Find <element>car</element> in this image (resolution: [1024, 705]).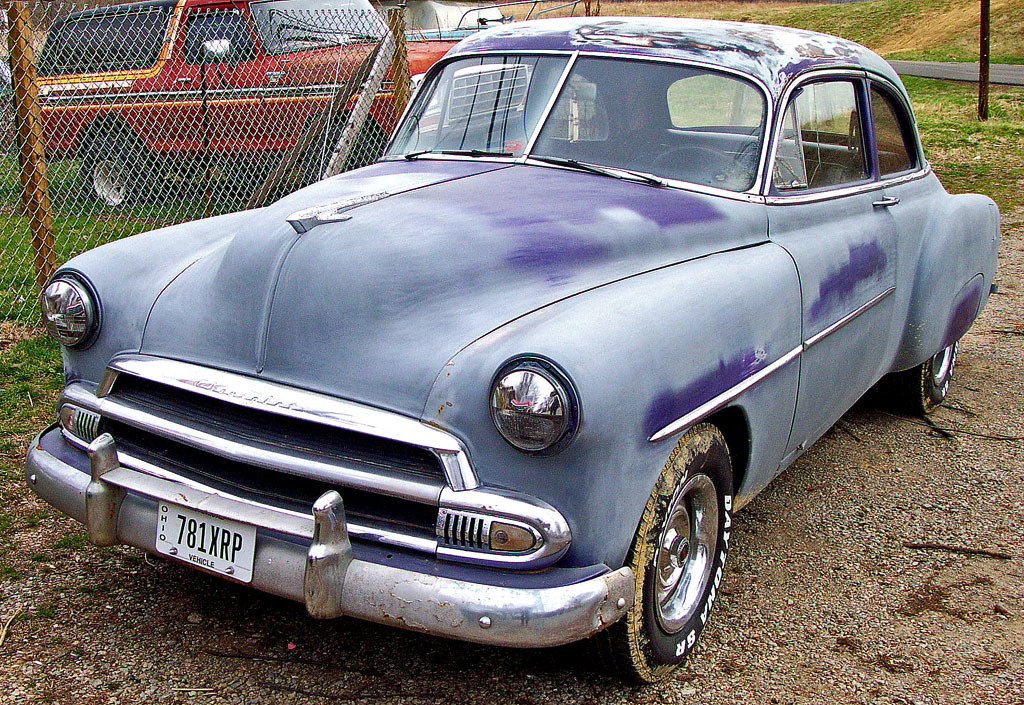
select_region(21, 15, 1000, 682).
